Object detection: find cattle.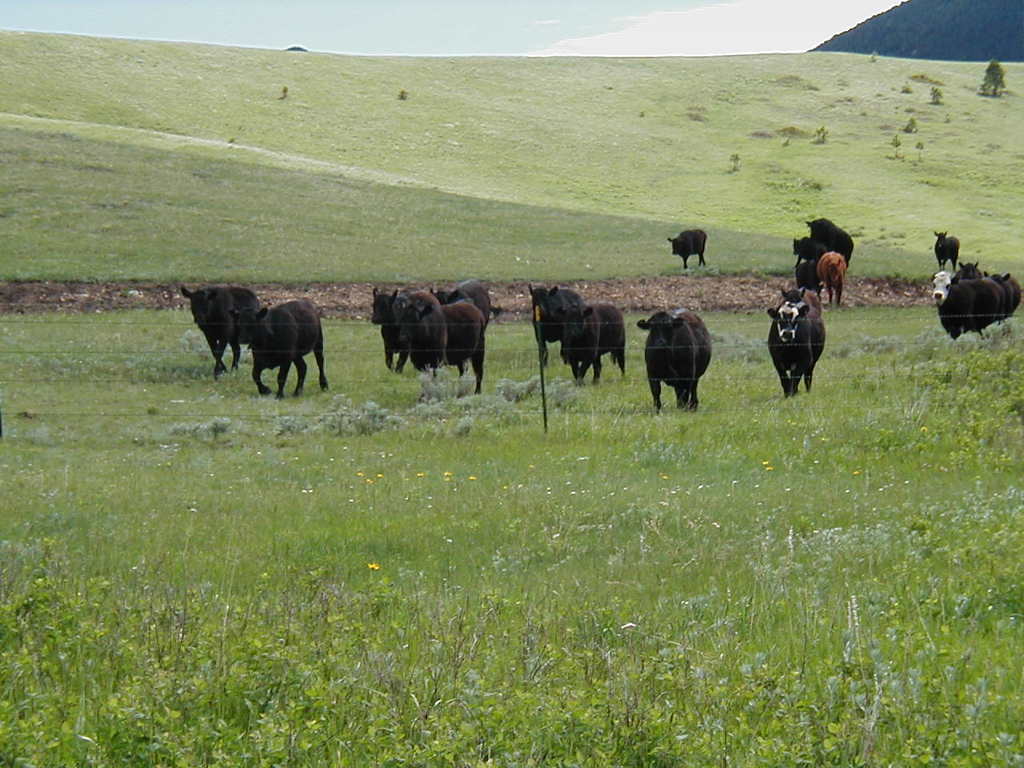
526:284:584:366.
